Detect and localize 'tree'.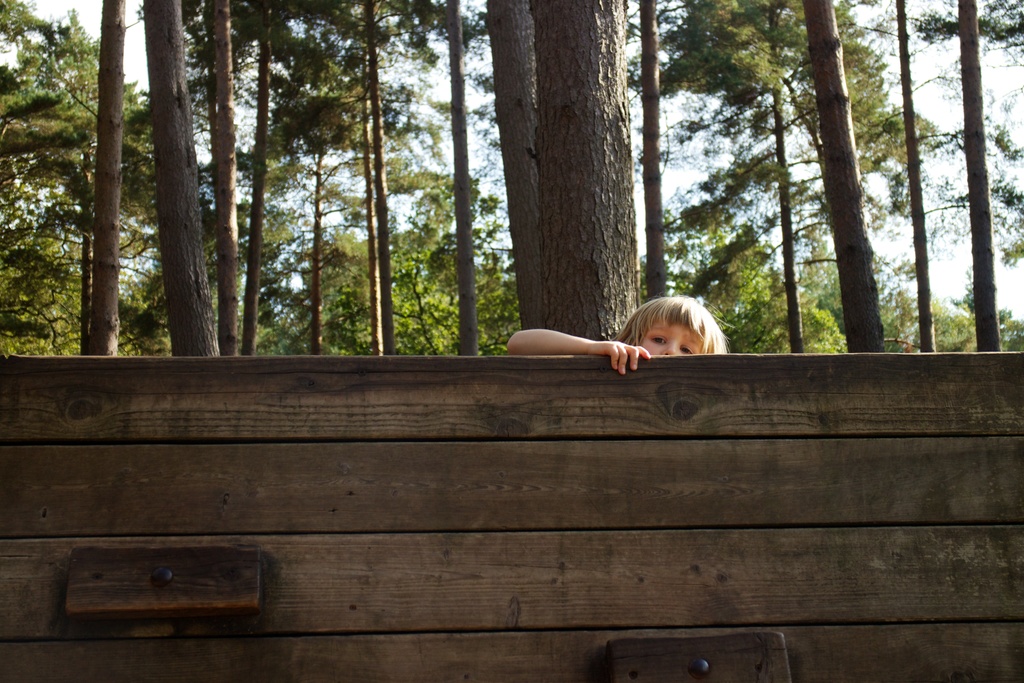
Localized at [left=147, top=0, right=222, bottom=359].
